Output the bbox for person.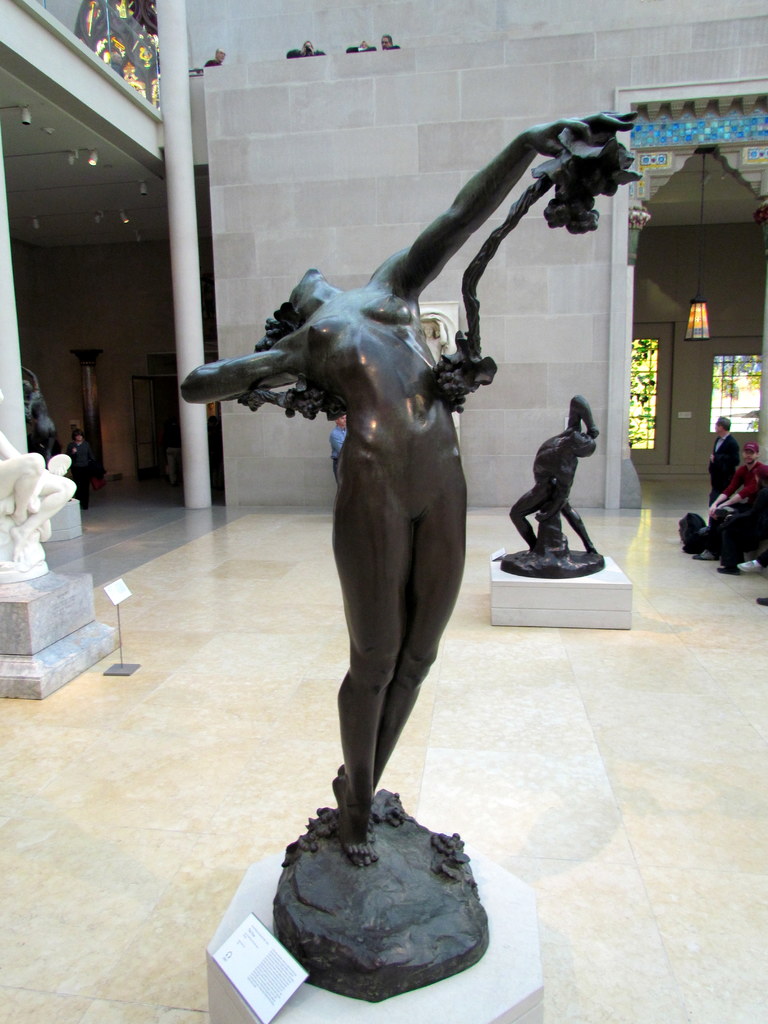
left=186, top=113, right=635, bottom=865.
